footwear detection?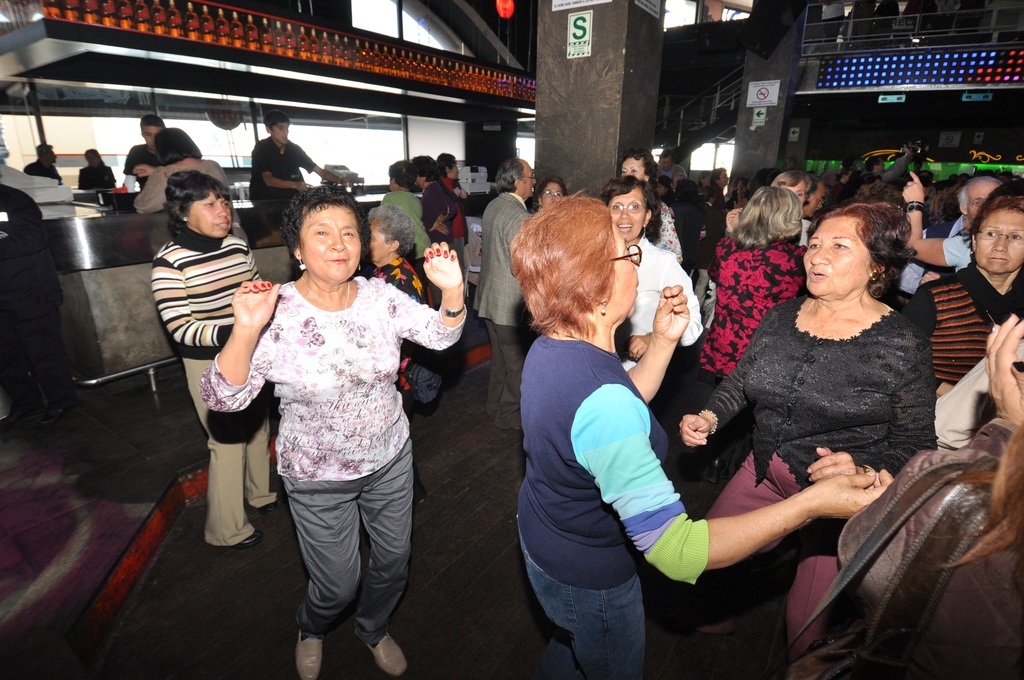
291, 631, 330, 679
